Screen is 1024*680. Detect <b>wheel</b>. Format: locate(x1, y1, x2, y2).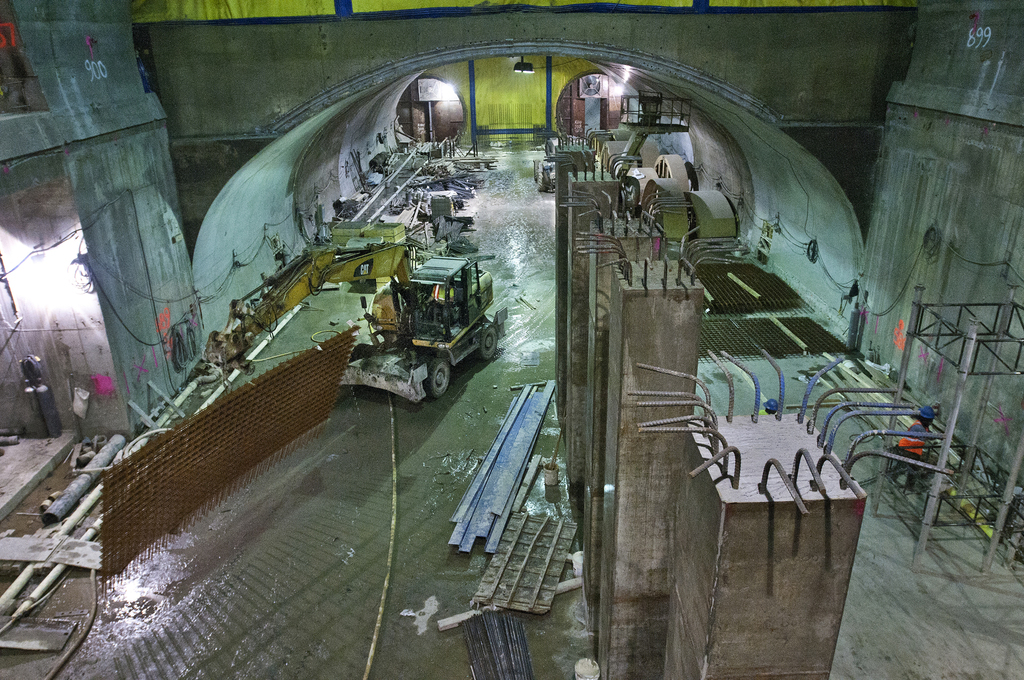
locate(349, 343, 365, 392).
